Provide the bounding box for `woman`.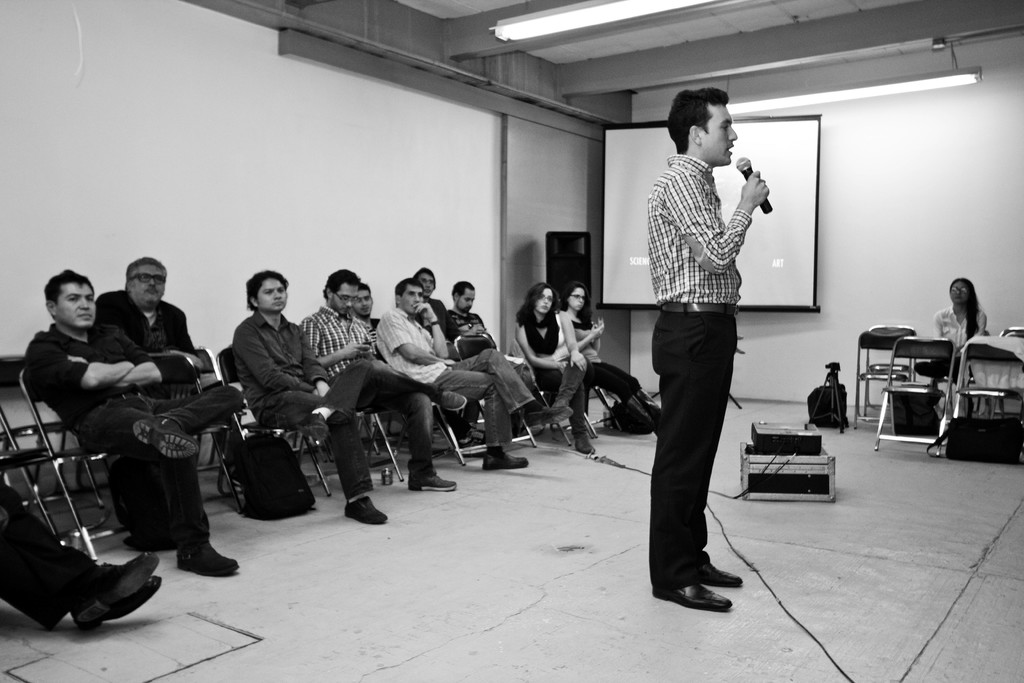
<box>913,277,991,375</box>.
